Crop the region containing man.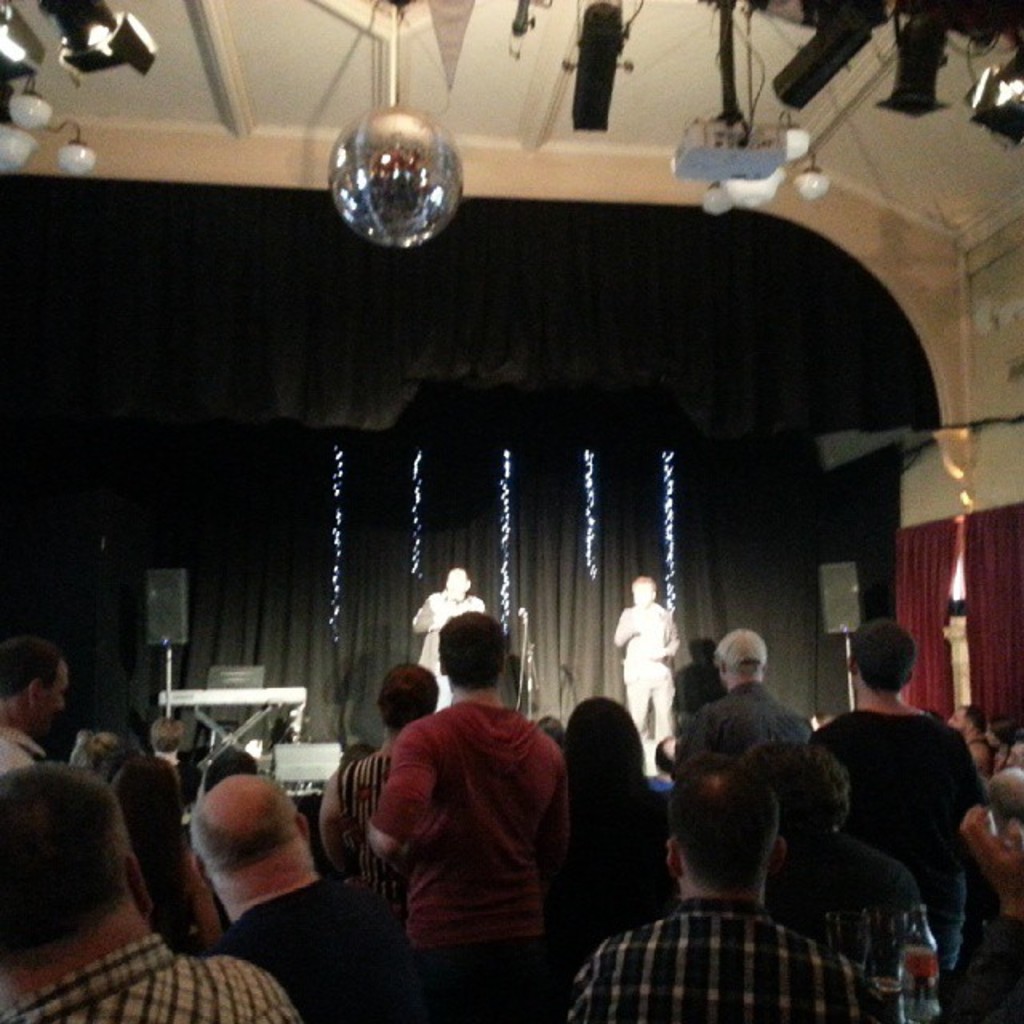
Crop region: rect(0, 630, 72, 773).
